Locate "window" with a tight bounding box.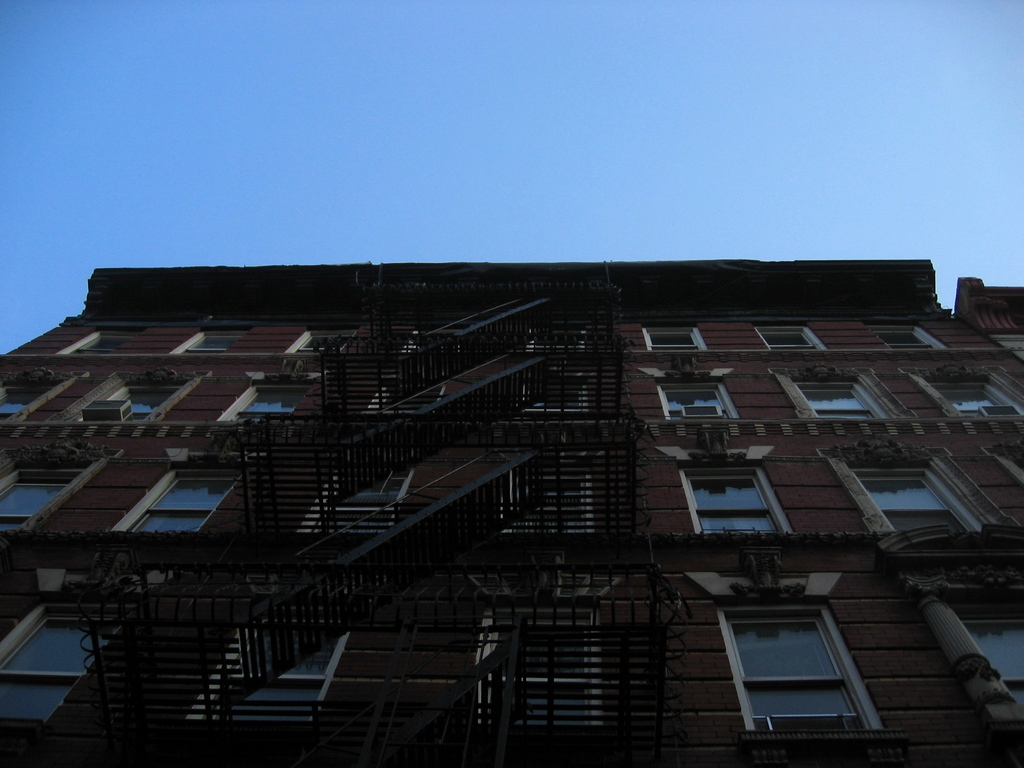
682/470/787/533.
